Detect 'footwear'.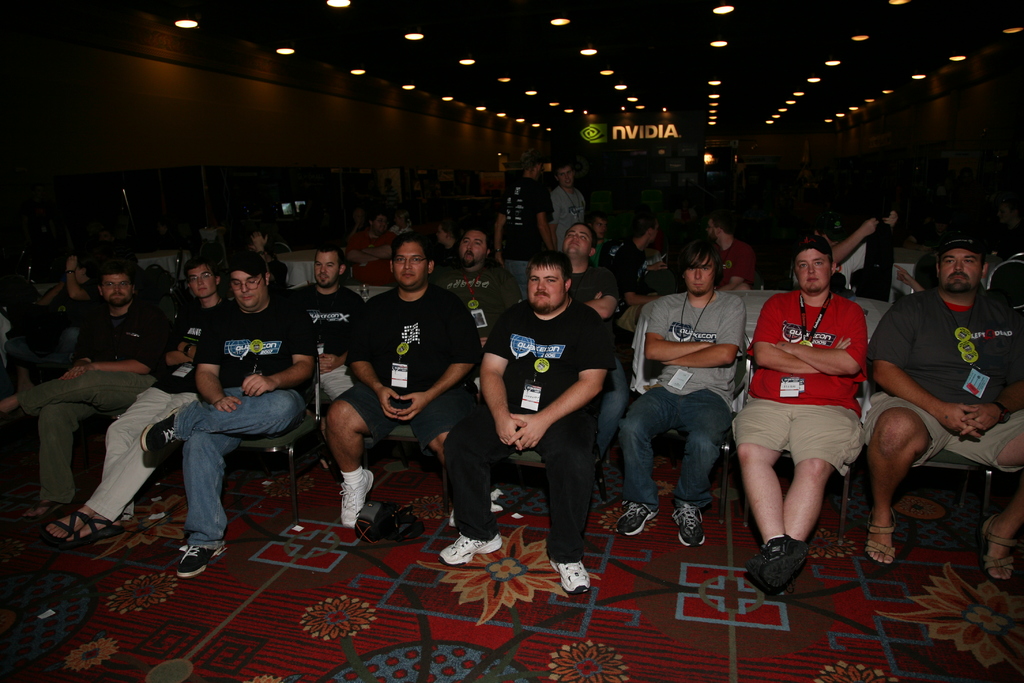
Detected at 175 546 222 575.
